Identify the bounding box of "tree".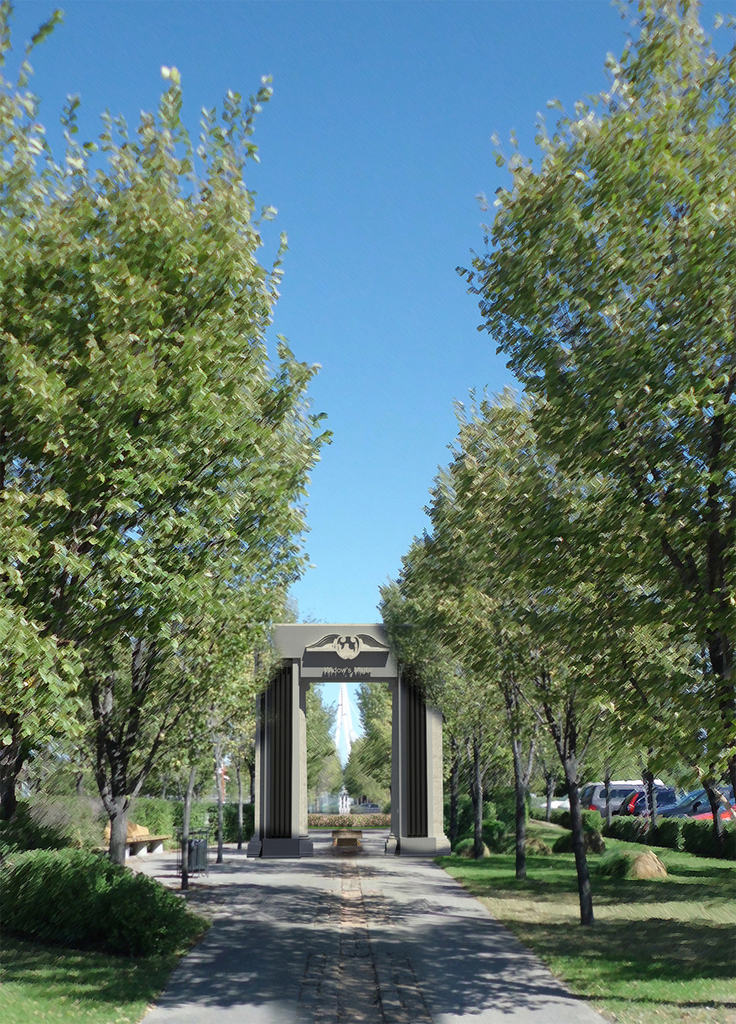
locate(381, 519, 628, 927).
